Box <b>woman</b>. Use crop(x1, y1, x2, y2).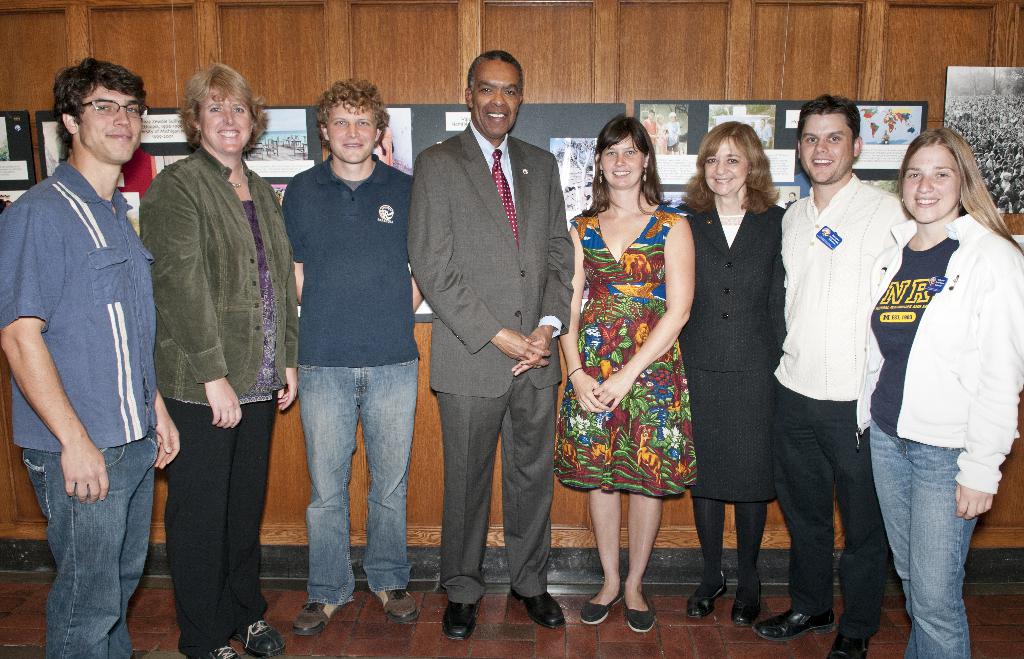
crop(271, 78, 458, 628).
